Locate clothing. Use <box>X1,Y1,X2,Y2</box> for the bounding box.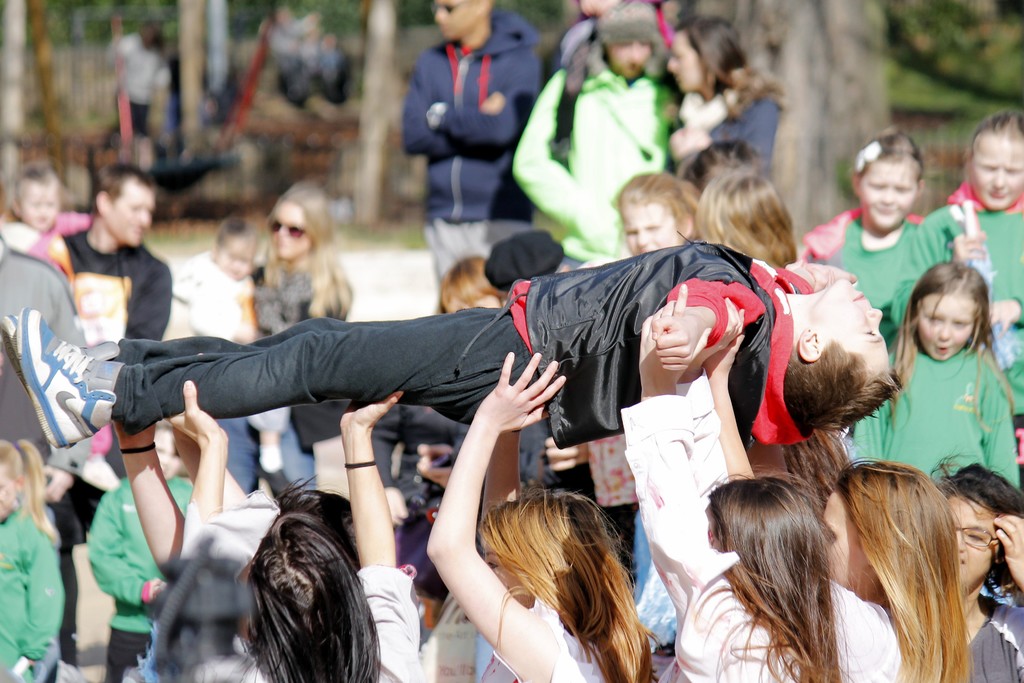
<box>620,392,829,682</box>.
